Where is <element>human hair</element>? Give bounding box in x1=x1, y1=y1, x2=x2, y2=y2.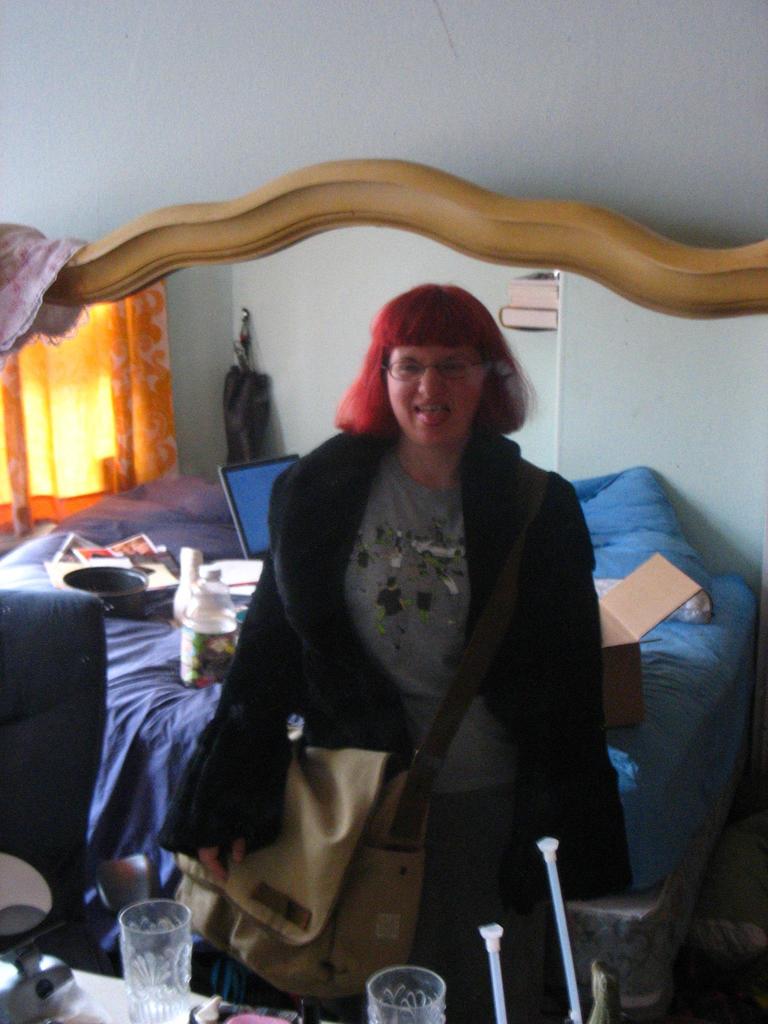
x1=342, y1=285, x2=524, y2=452.
